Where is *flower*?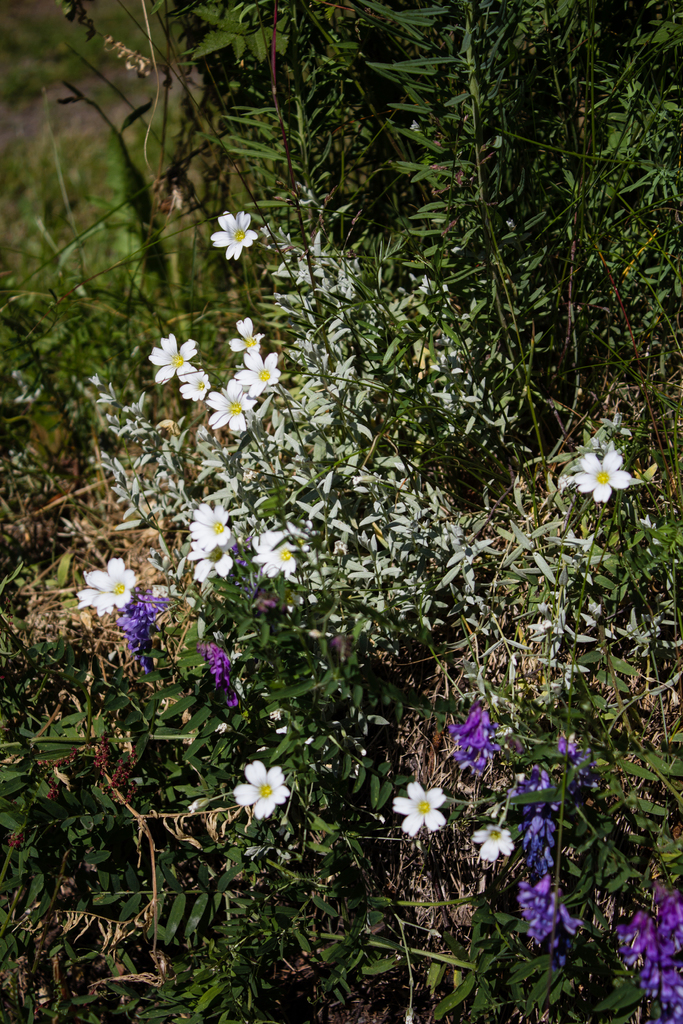
box(188, 536, 238, 583).
